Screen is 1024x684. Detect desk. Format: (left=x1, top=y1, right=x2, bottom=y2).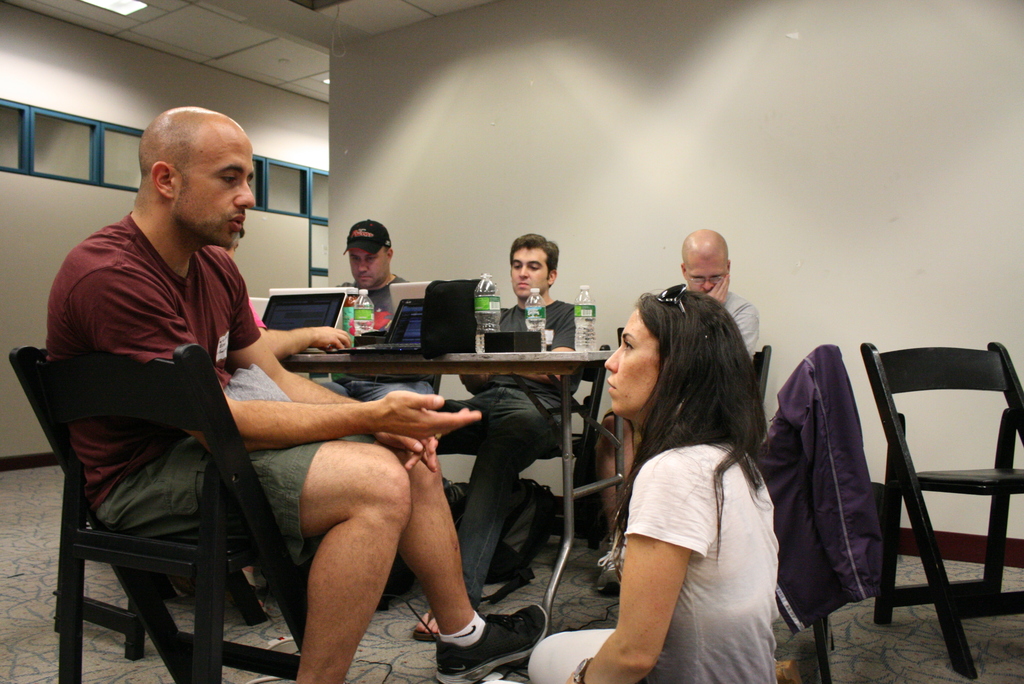
(left=292, top=357, right=621, bottom=614).
